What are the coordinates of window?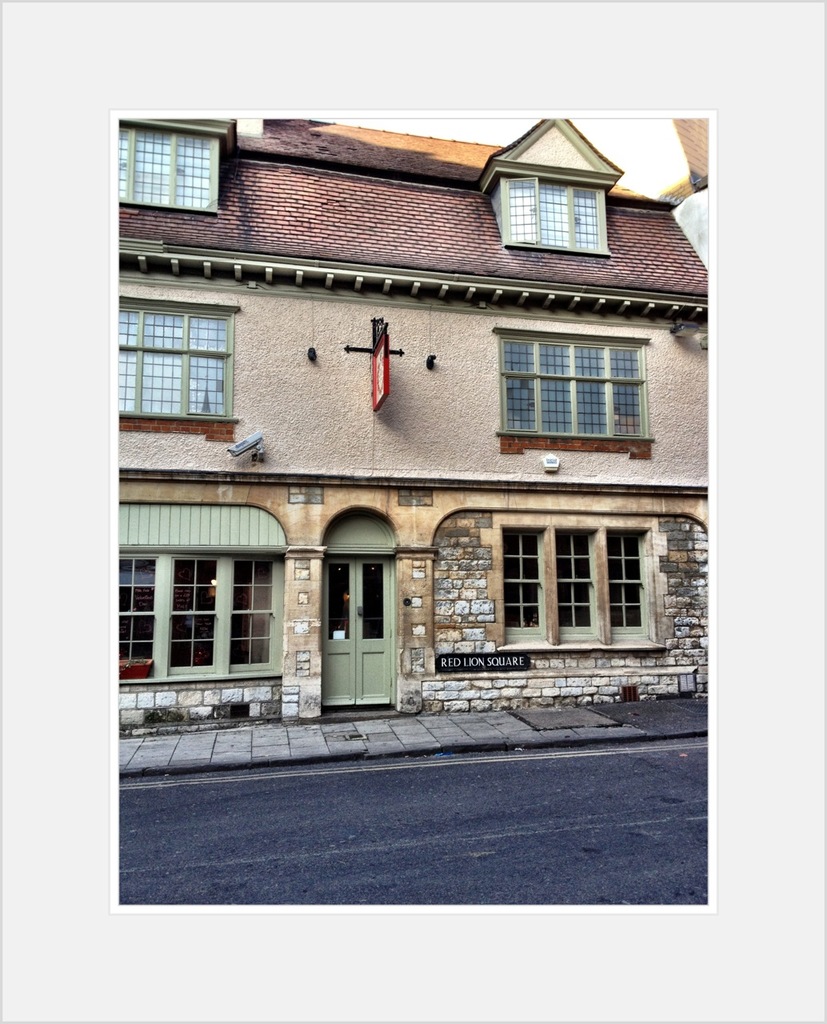
bbox=(115, 293, 242, 462).
